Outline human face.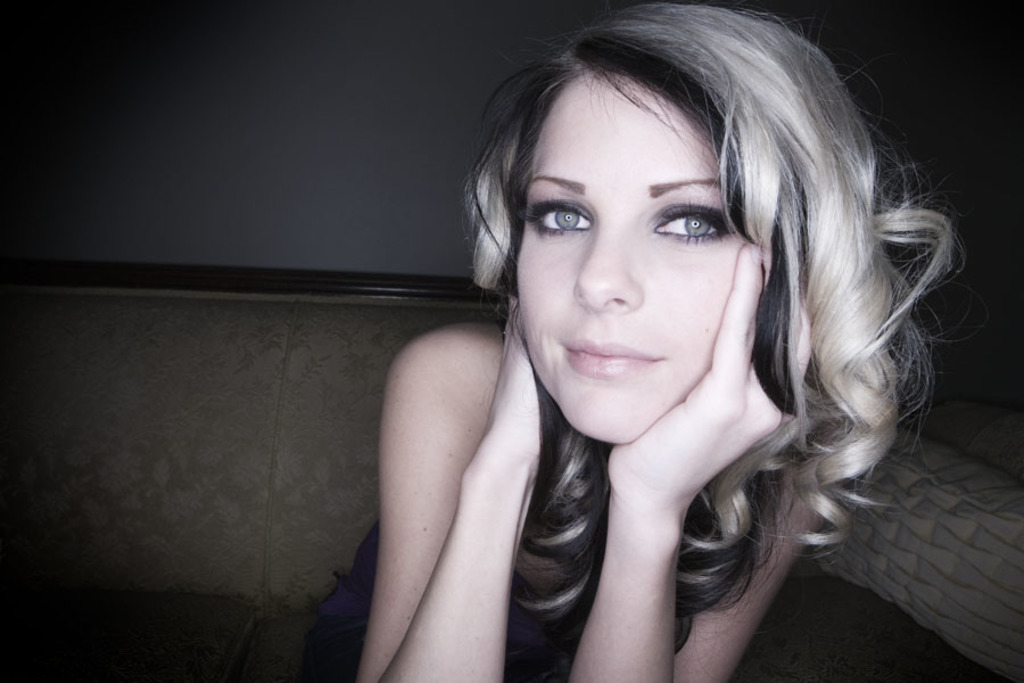
Outline: <box>517,71,752,444</box>.
